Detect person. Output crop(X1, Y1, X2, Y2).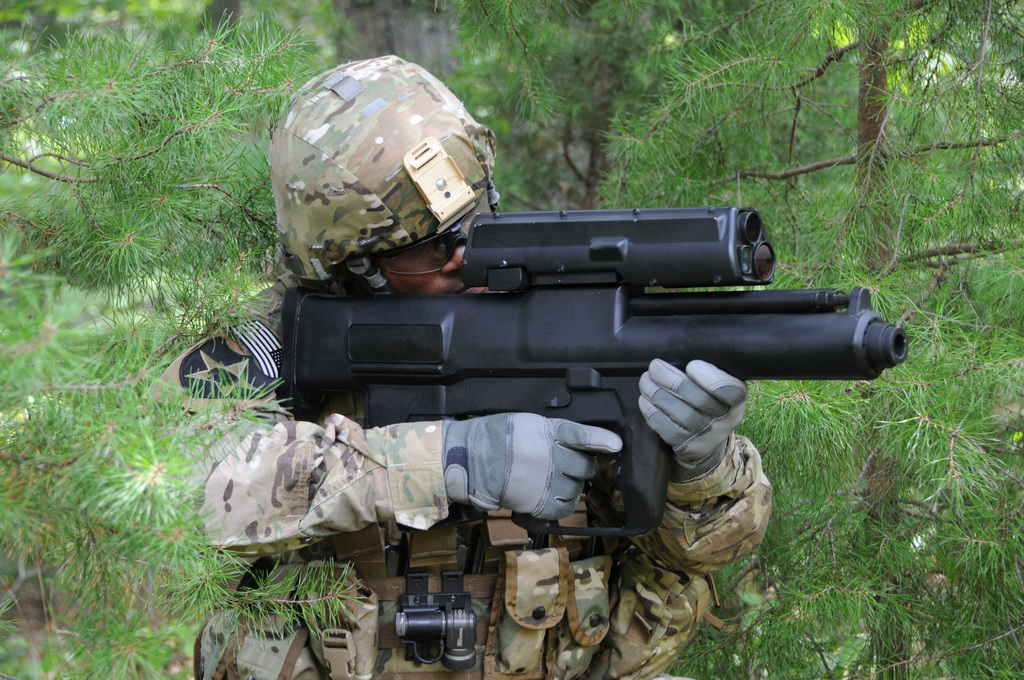
crop(205, 53, 768, 679).
